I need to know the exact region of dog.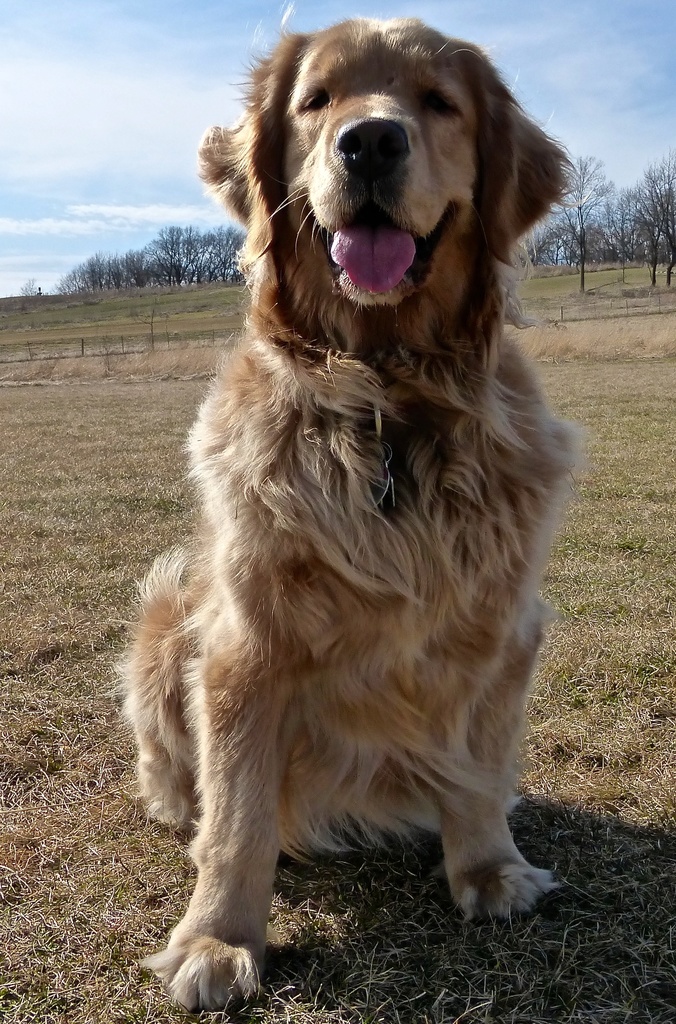
Region: left=120, top=0, right=591, bottom=1019.
